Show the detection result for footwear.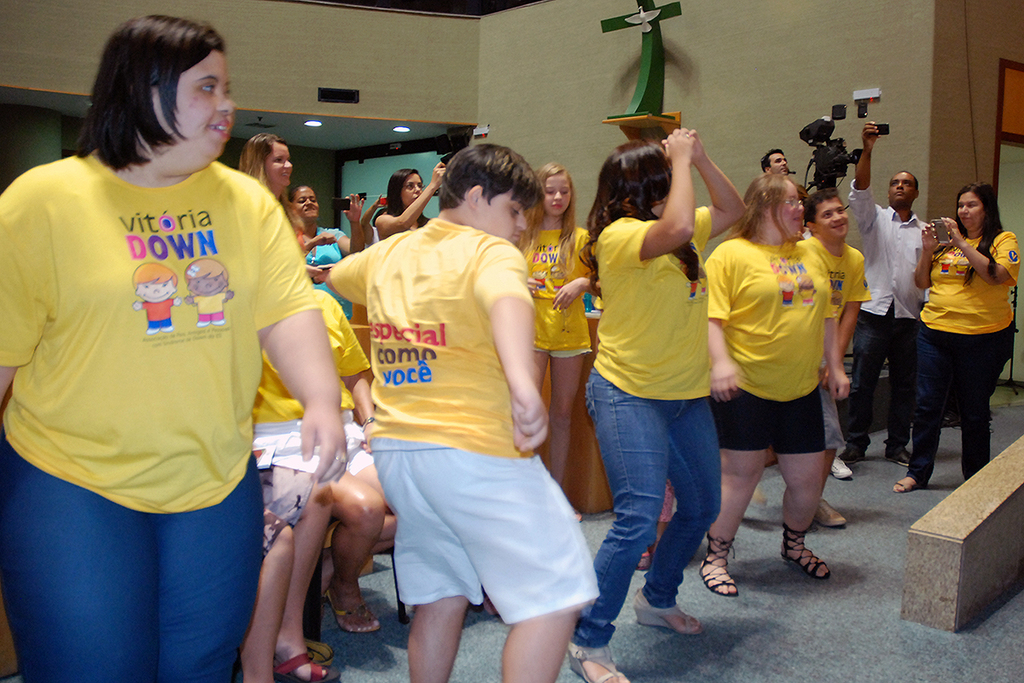
bbox=(810, 499, 847, 532).
